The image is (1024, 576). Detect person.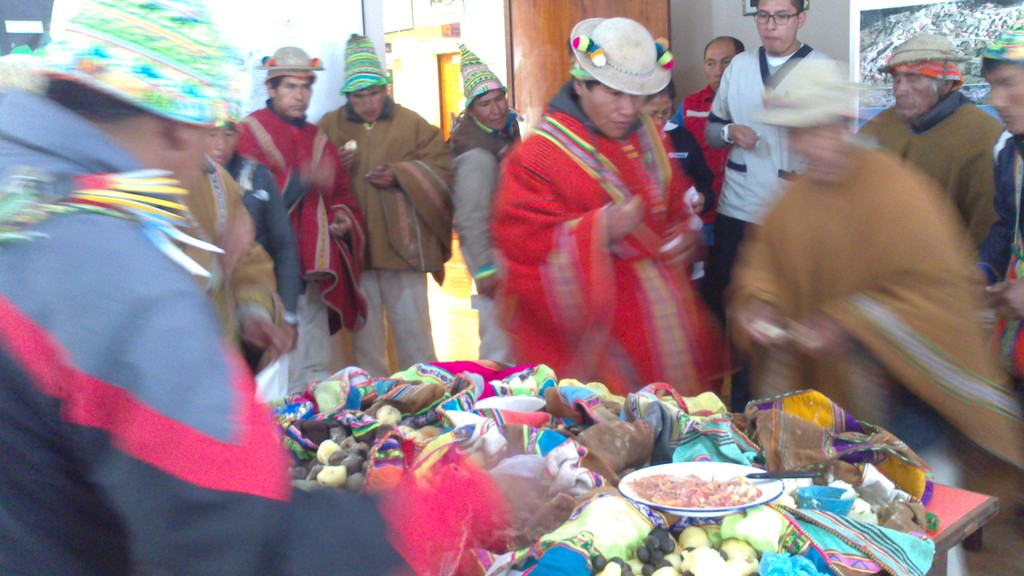
Detection: left=645, top=73, right=717, bottom=292.
